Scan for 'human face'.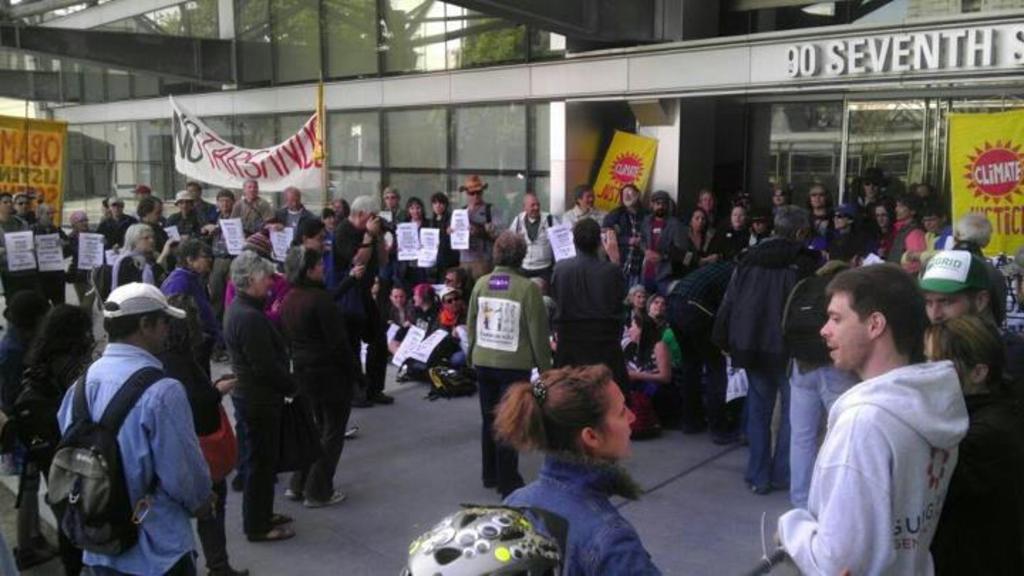
Scan result: rect(188, 246, 212, 272).
